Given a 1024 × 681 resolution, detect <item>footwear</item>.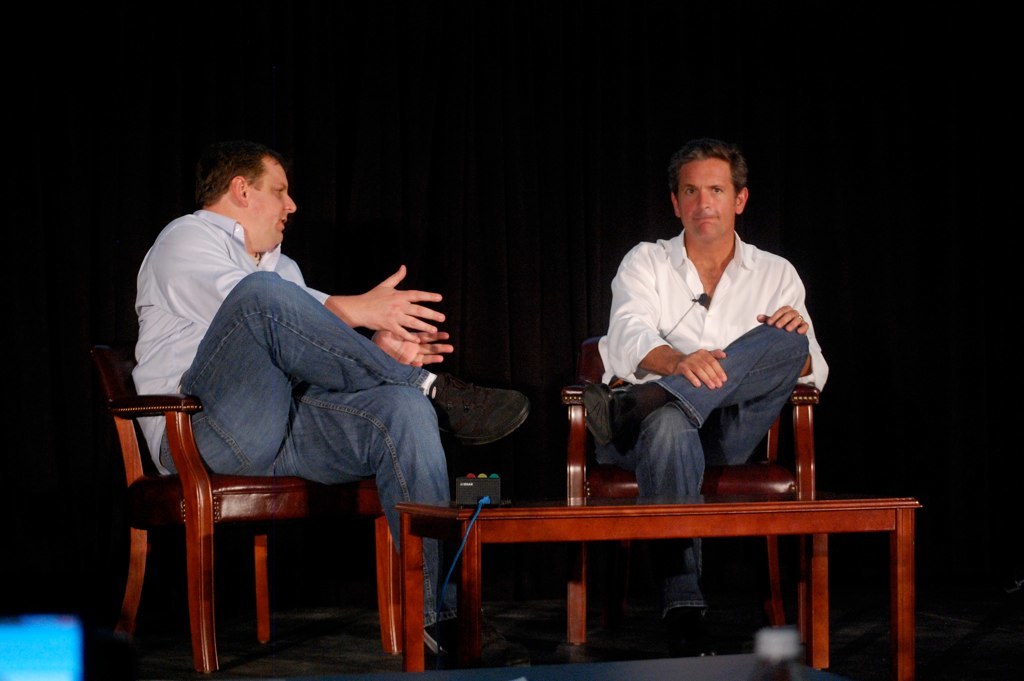
(582,385,634,469).
